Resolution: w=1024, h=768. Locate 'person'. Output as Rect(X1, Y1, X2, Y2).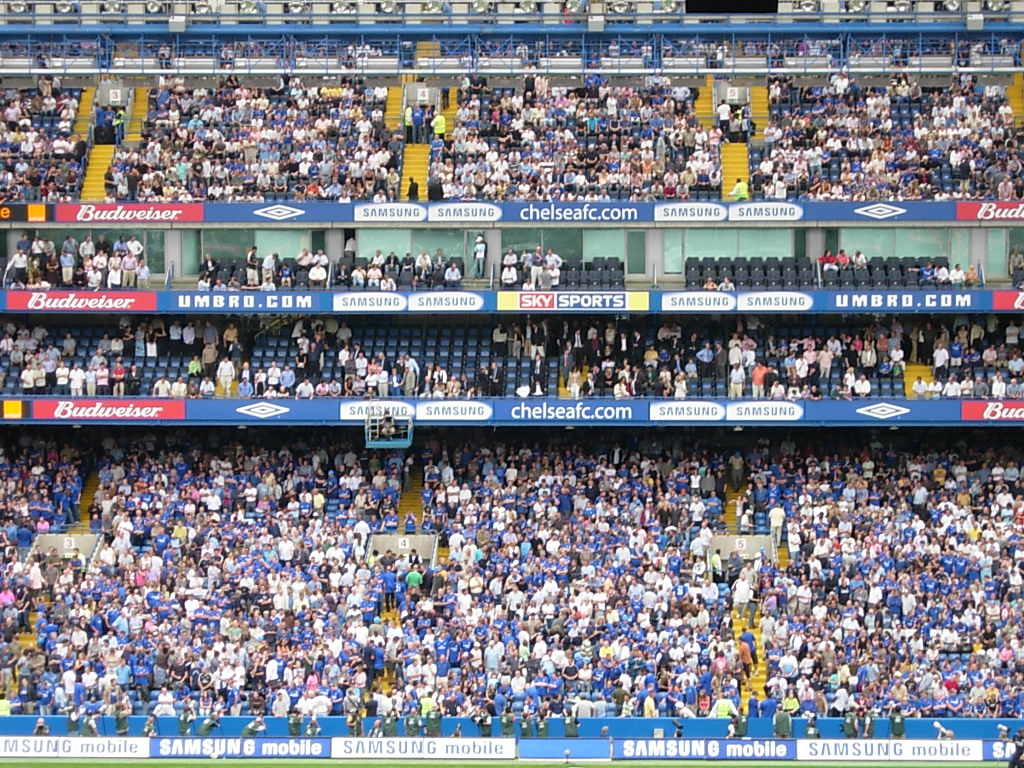
Rect(17, 360, 36, 392).
